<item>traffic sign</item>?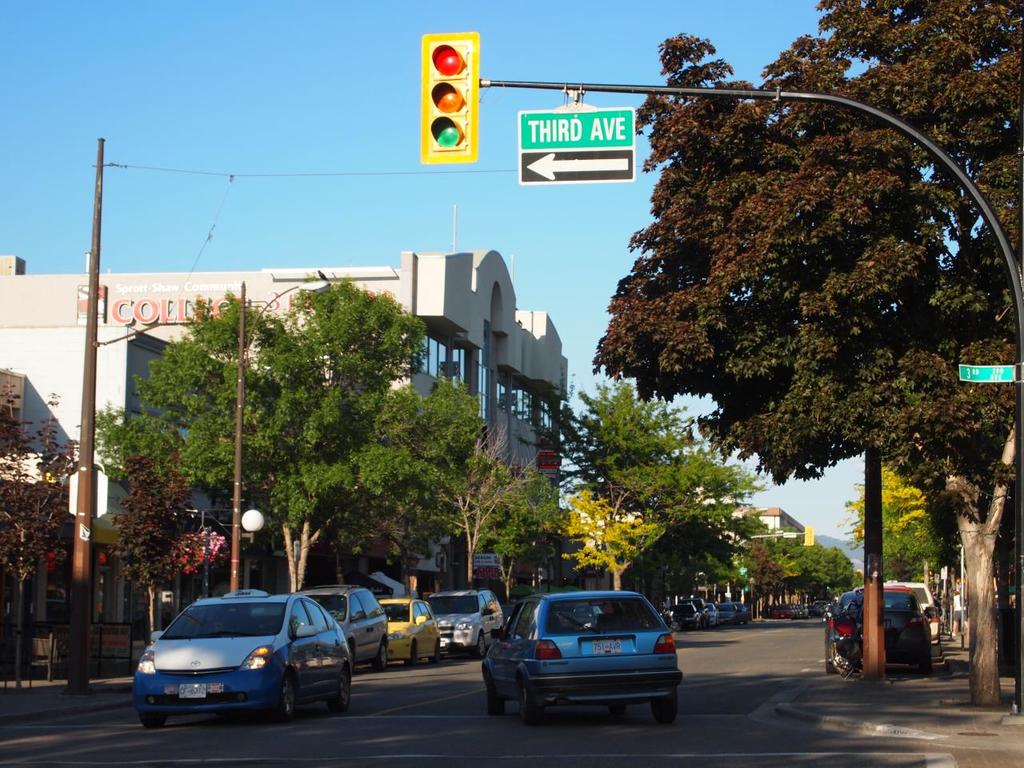
detection(415, 31, 482, 158)
